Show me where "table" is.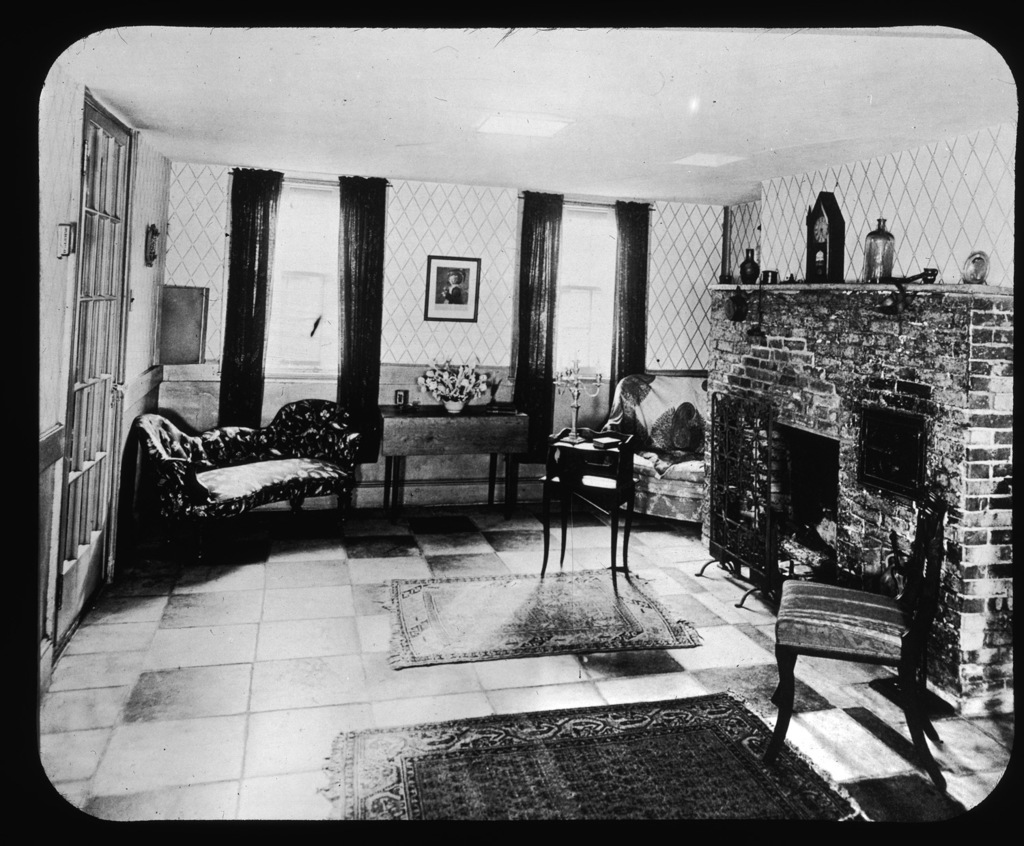
"table" is at left=380, top=405, right=531, bottom=516.
